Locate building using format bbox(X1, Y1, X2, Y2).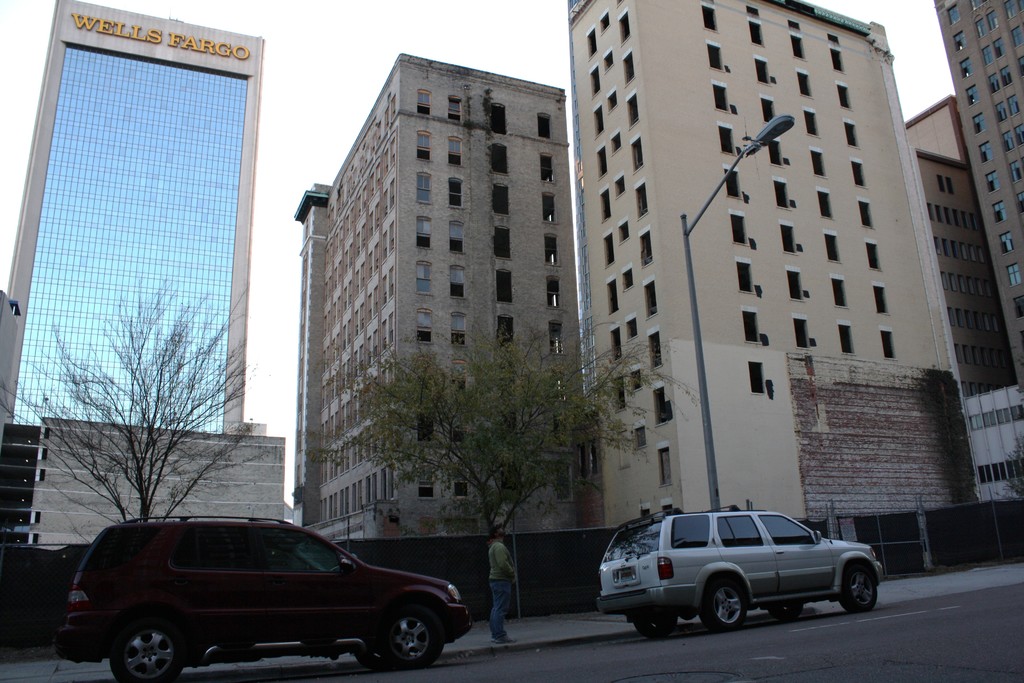
bbox(904, 95, 1018, 396).
